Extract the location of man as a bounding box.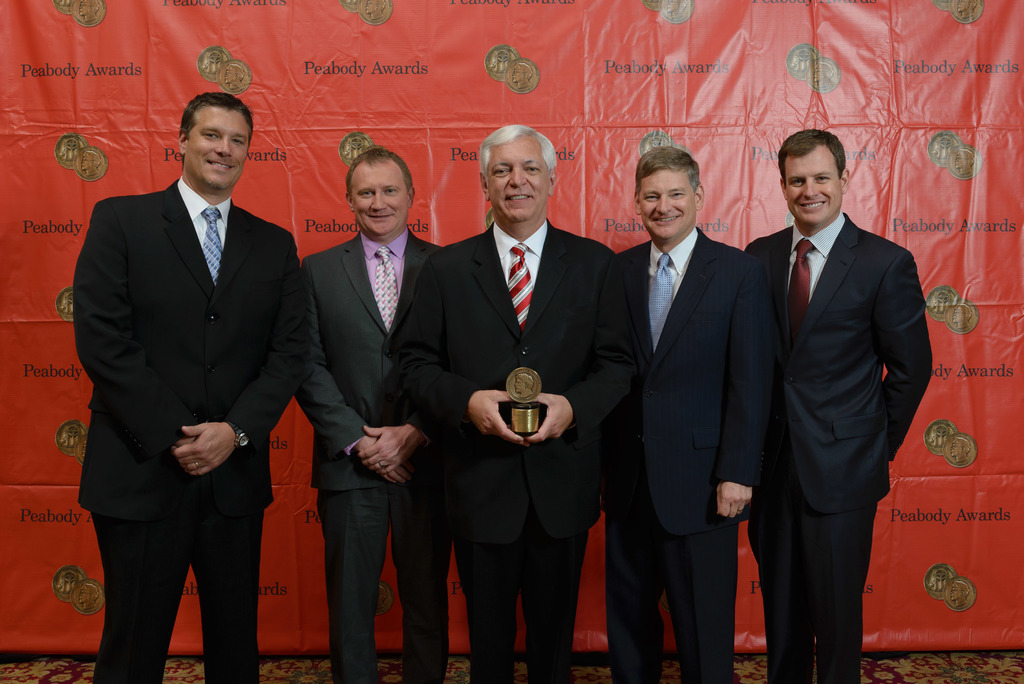
bbox=(65, 94, 320, 683).
